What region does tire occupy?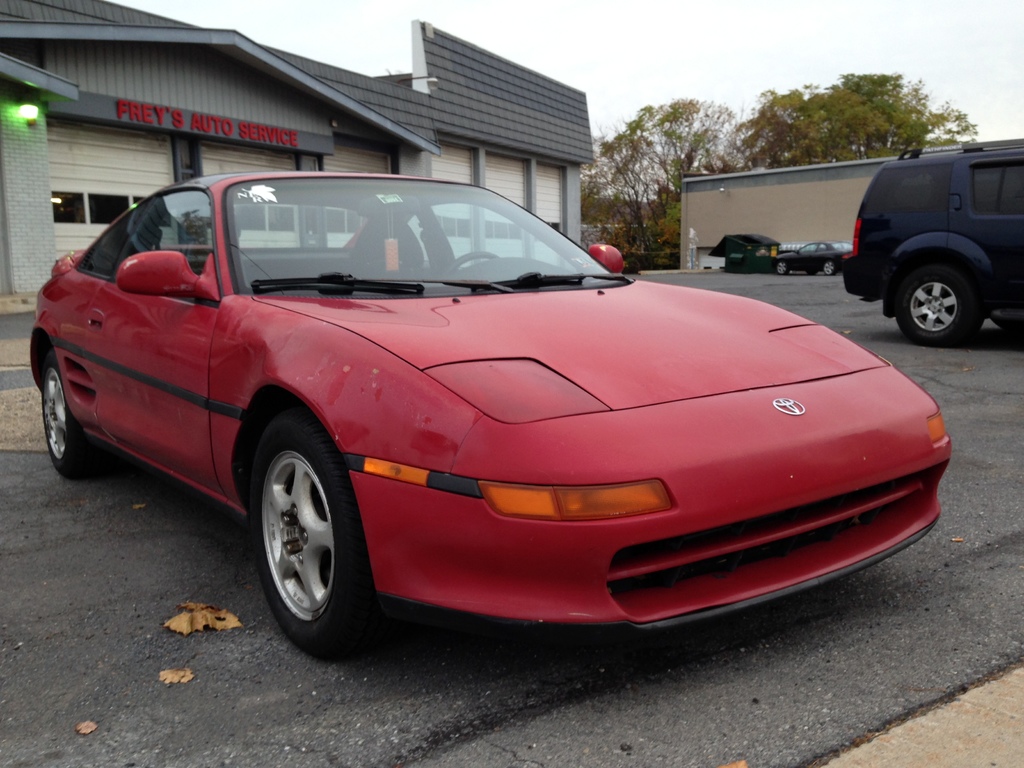
x1=237 y1=418 x2=367 y2=658.
